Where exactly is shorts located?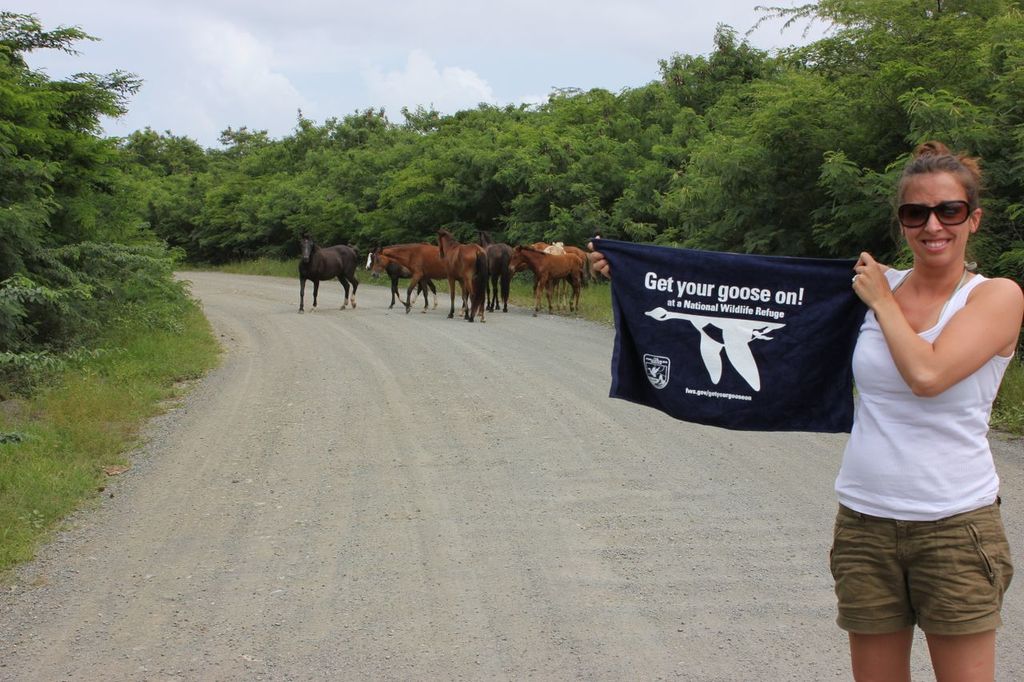
Its bounding box is (853, 520, 1004, 640).
